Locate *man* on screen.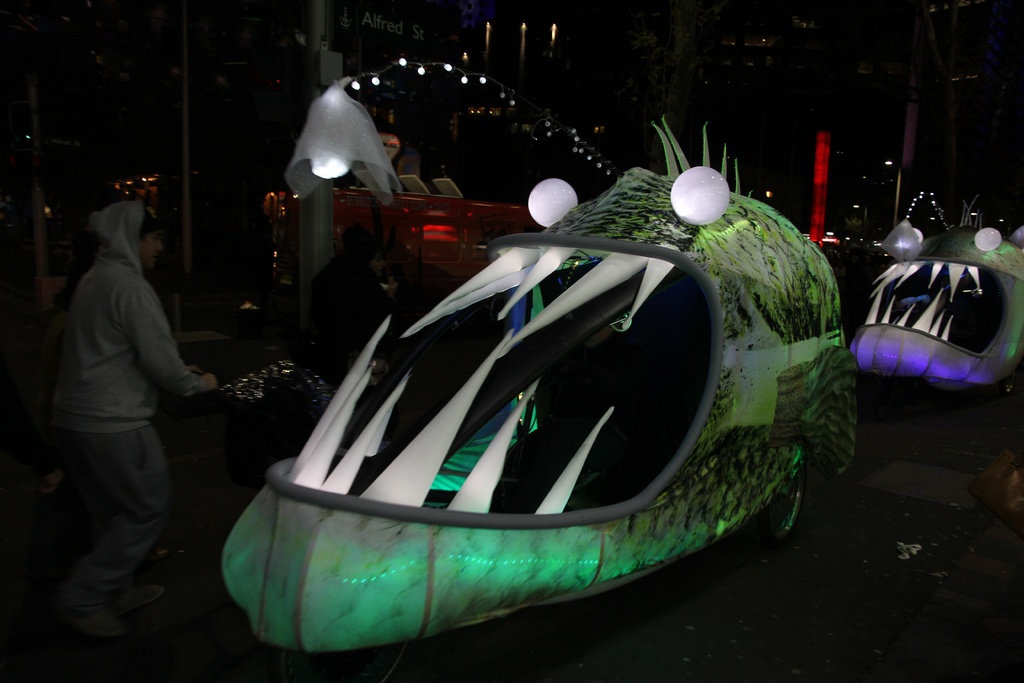
On screen at x1=83 y1=192 x2=287 y2=657.
